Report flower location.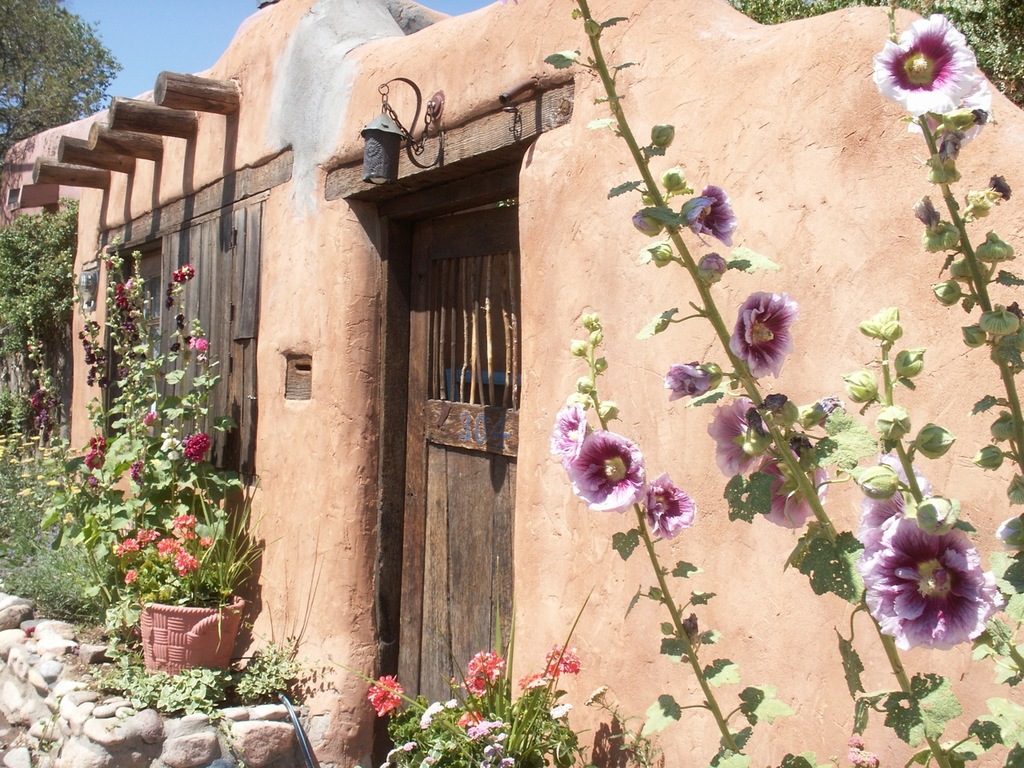
Report: [598,402,619,426].
